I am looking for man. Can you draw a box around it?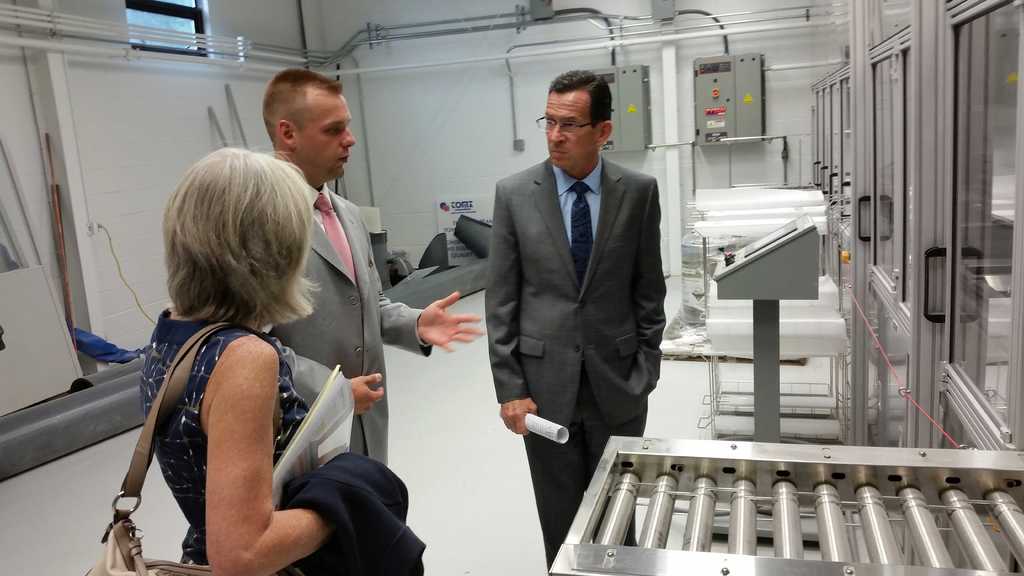
Sure, the bounding box is pyautogui.locateOnScreen(472, 63, 679, 500).
